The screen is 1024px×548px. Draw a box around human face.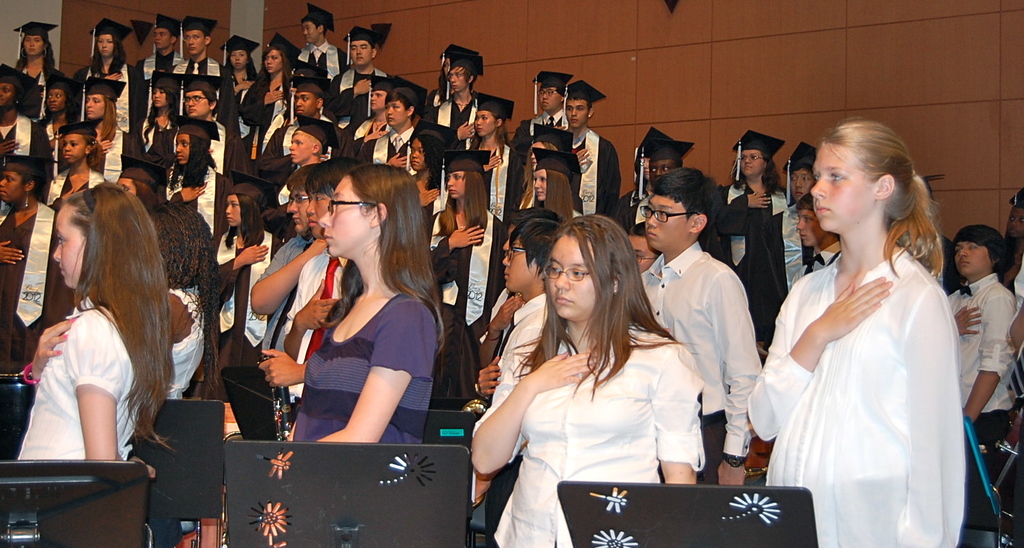
rect(453, 70, 466, 94).
